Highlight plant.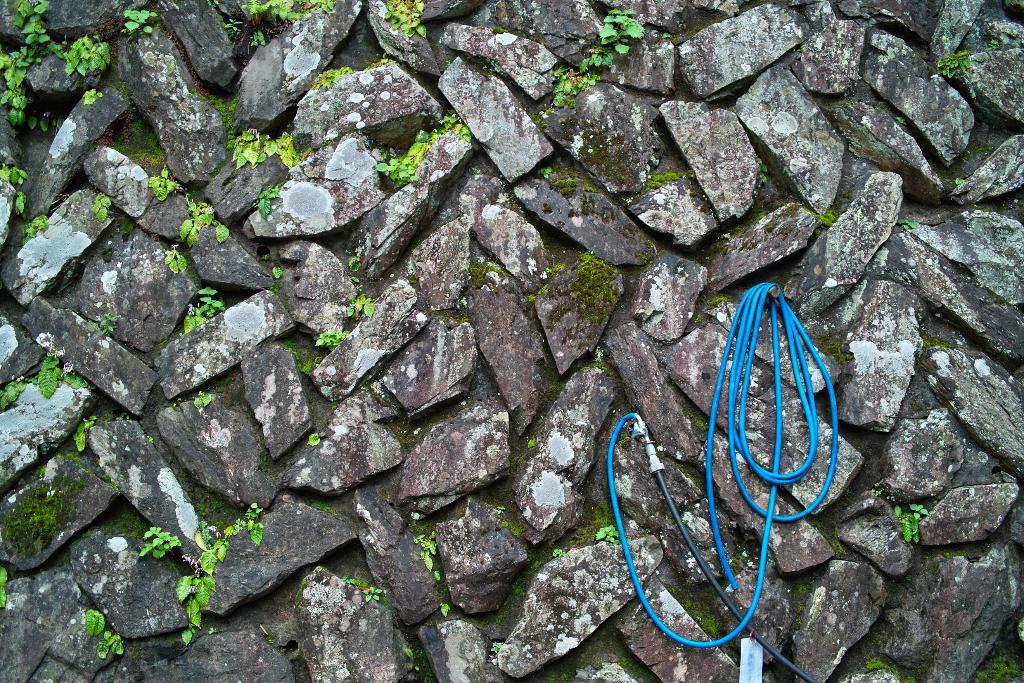
Highlighted region: bbox=[192, 389, 216, 410].
